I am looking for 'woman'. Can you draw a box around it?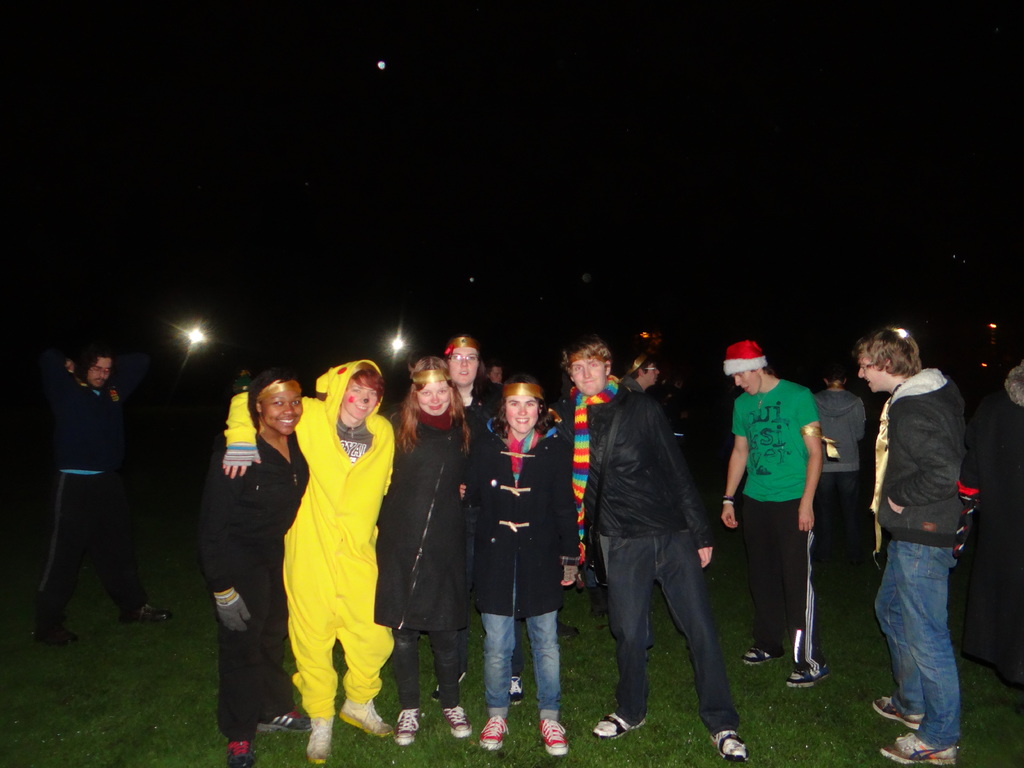
Sure, the bounding box is 374, 352, 469, 748.
